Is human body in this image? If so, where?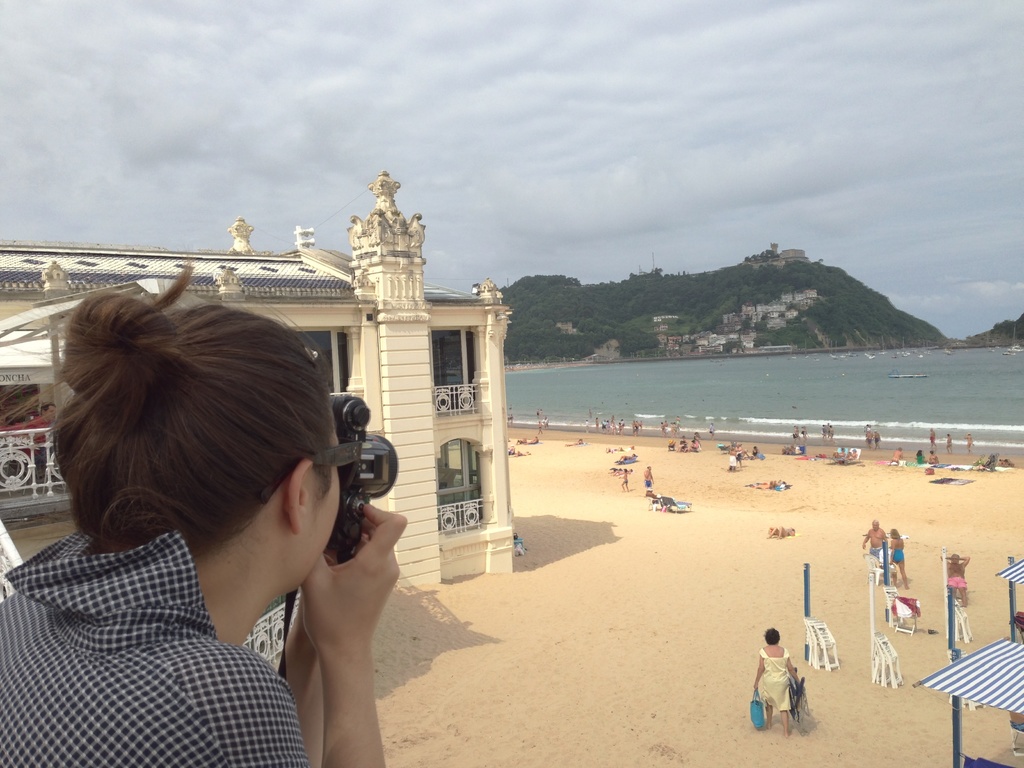
Yes, at (left=862, top=518, right=883, bottom=558).
